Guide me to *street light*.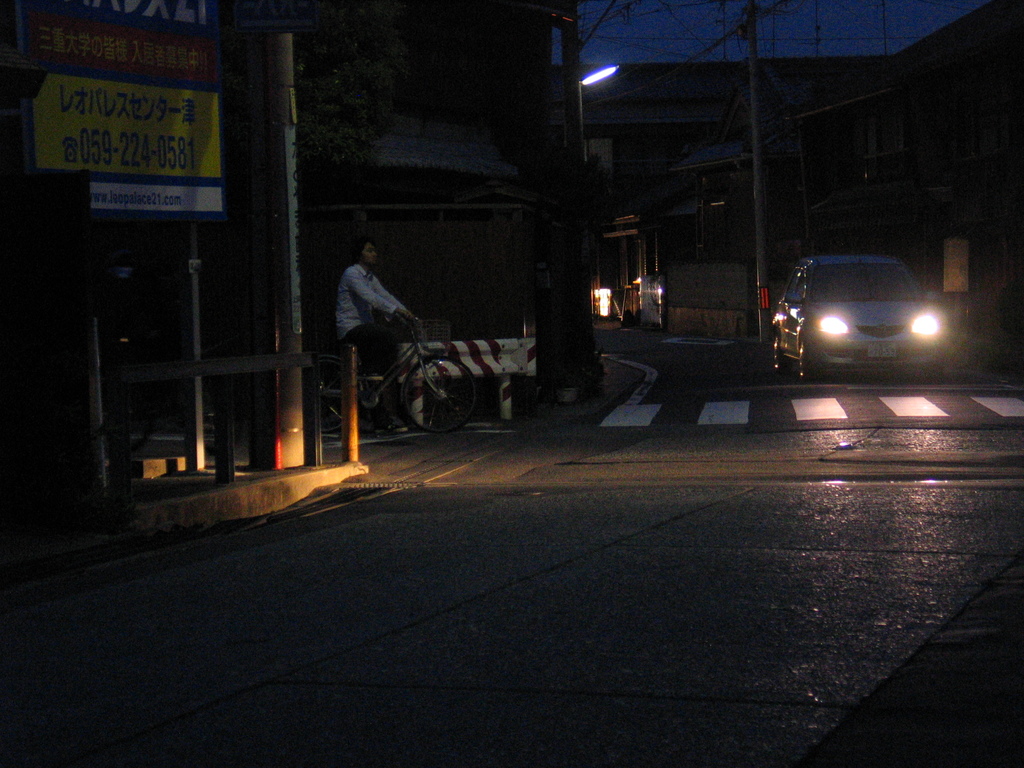
Guidance: box(563, 8, 628, 420).
